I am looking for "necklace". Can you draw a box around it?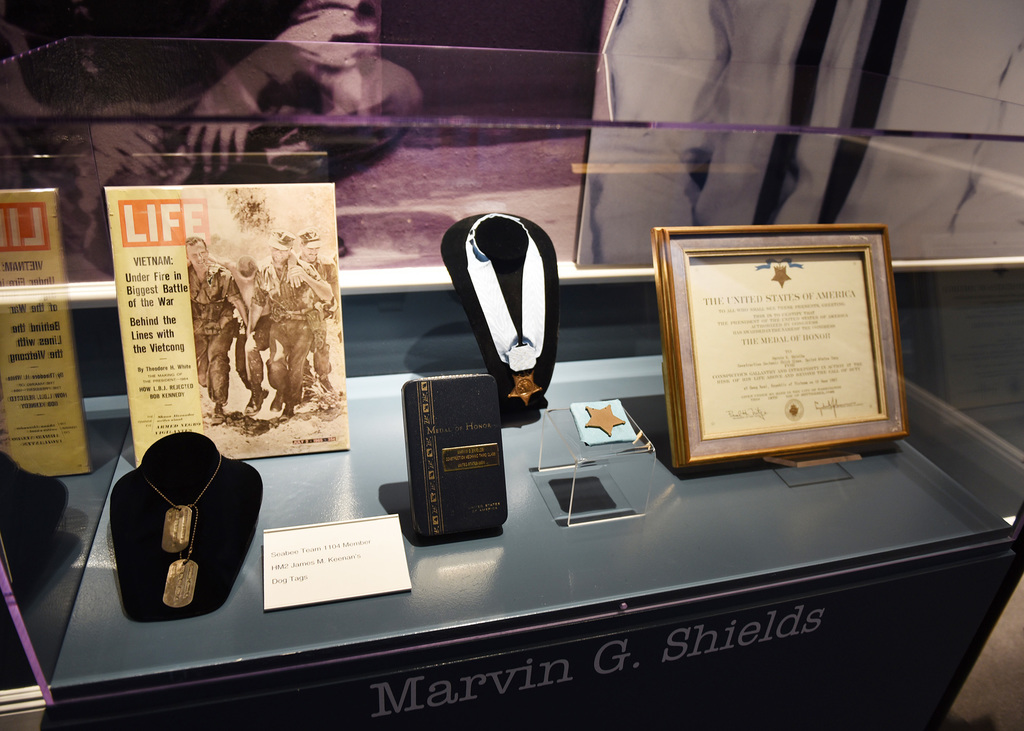
Sure, the bounding box is pyautogui.locateOnScreen(134, 447, 222, 609).
